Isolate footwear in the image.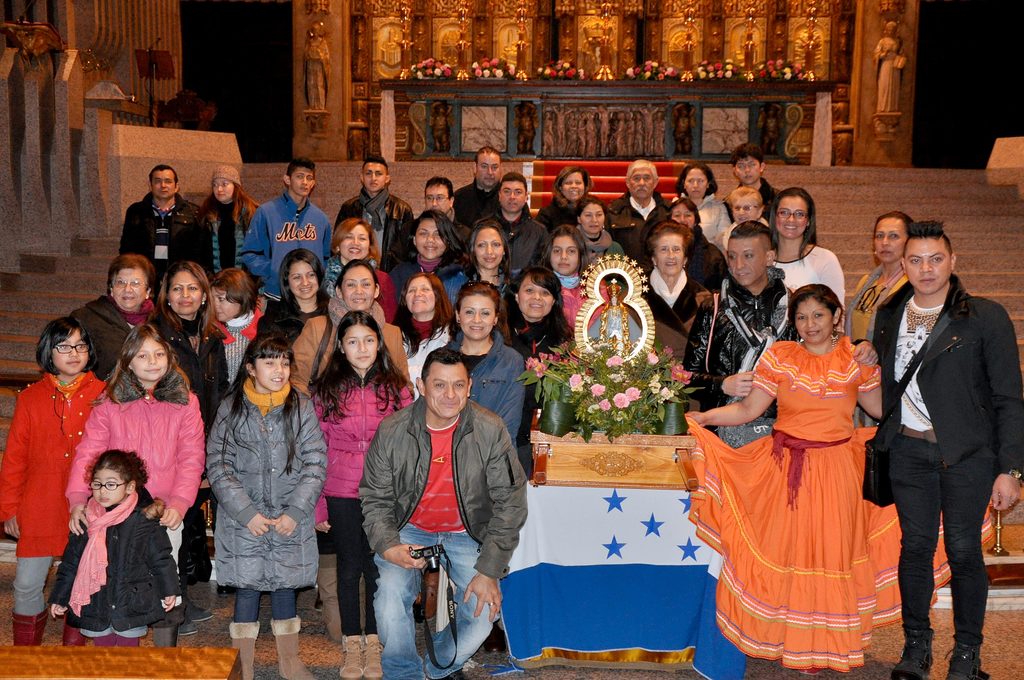
Isolated region: BBox(177, 620, 195, 635).
